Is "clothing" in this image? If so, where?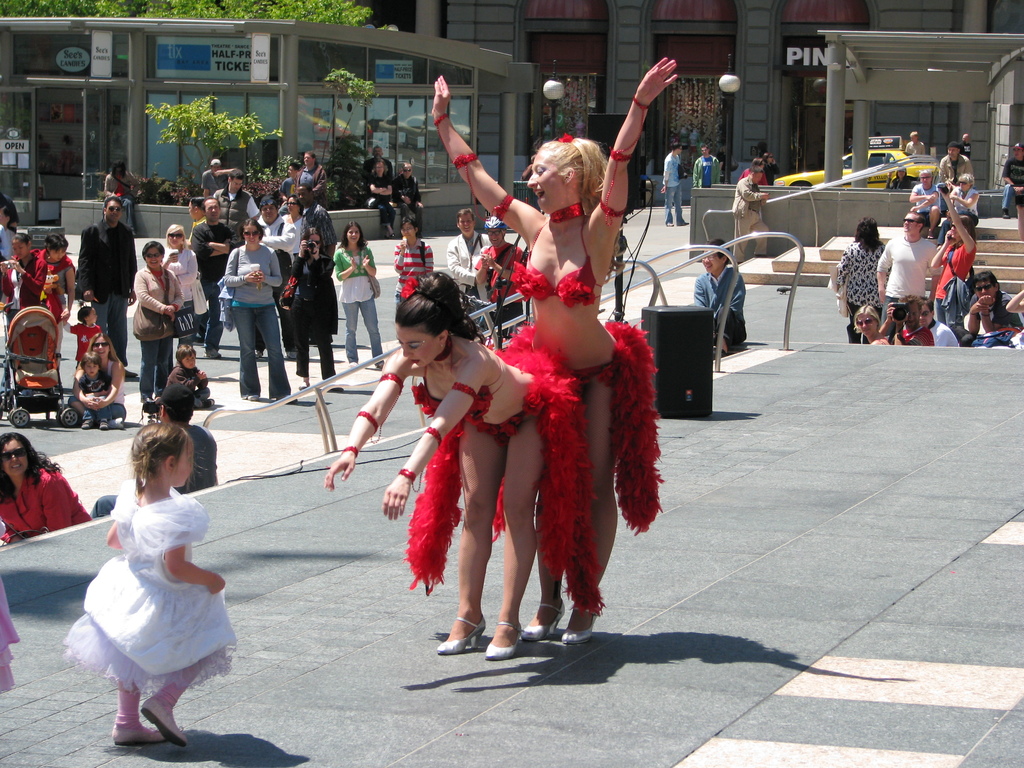
Yes, at left=474, top=242, right=524, bottom=336.
